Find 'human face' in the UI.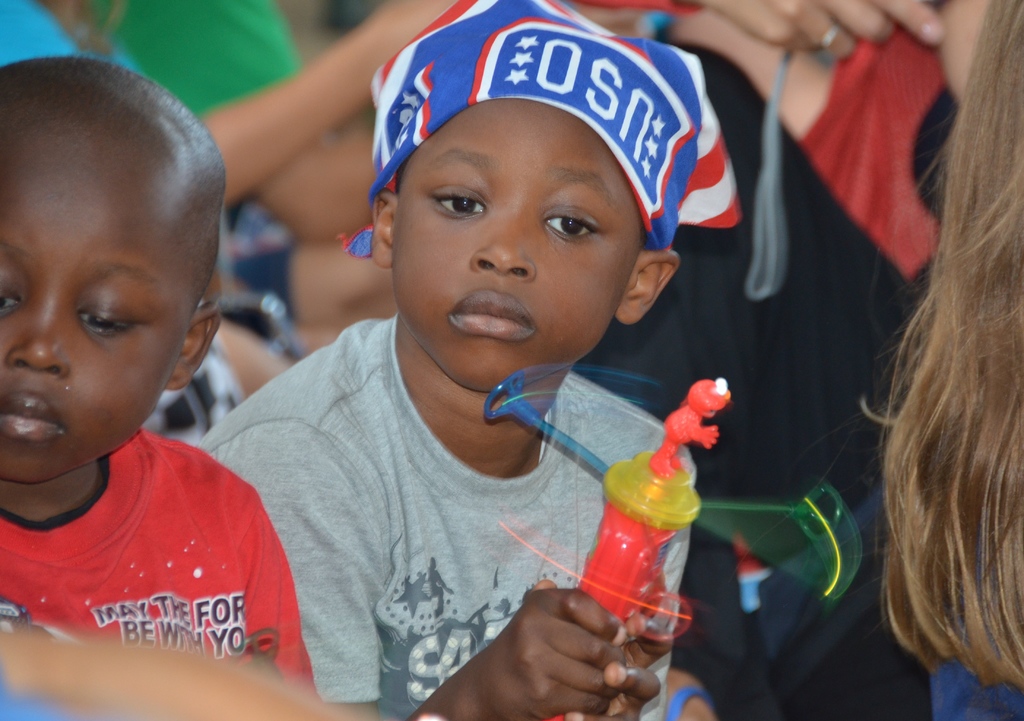
UI element at (left=0, top=126, right=222, bottom=484).
